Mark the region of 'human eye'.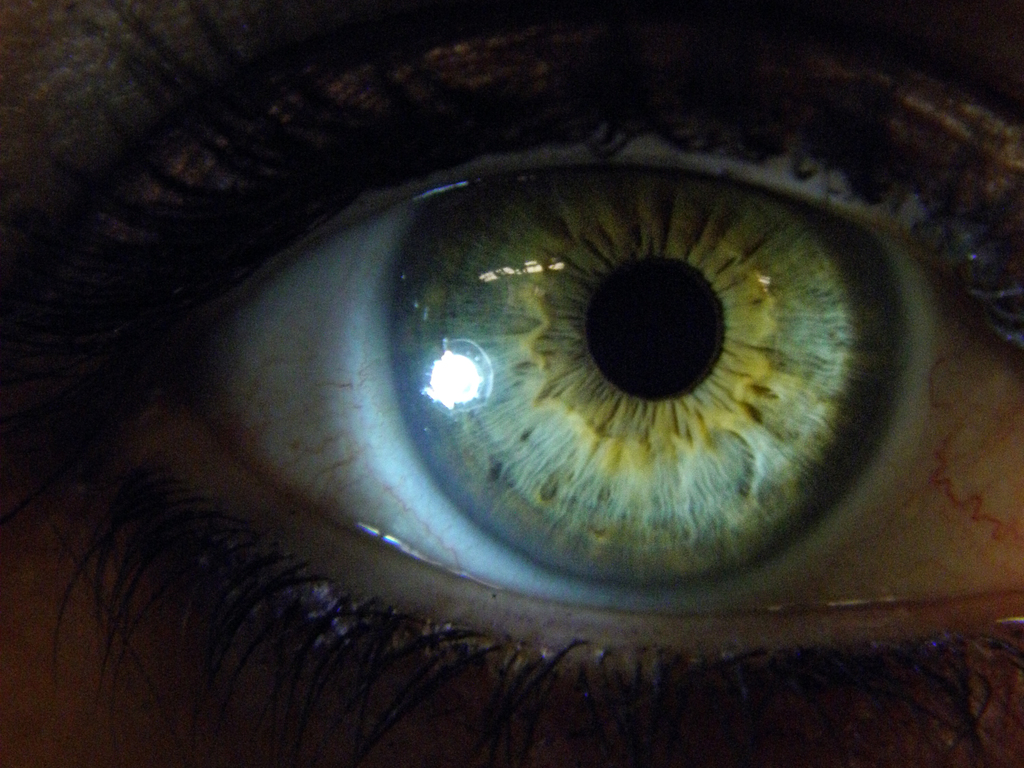
Region: box=[0, 51, 1023, 743].
